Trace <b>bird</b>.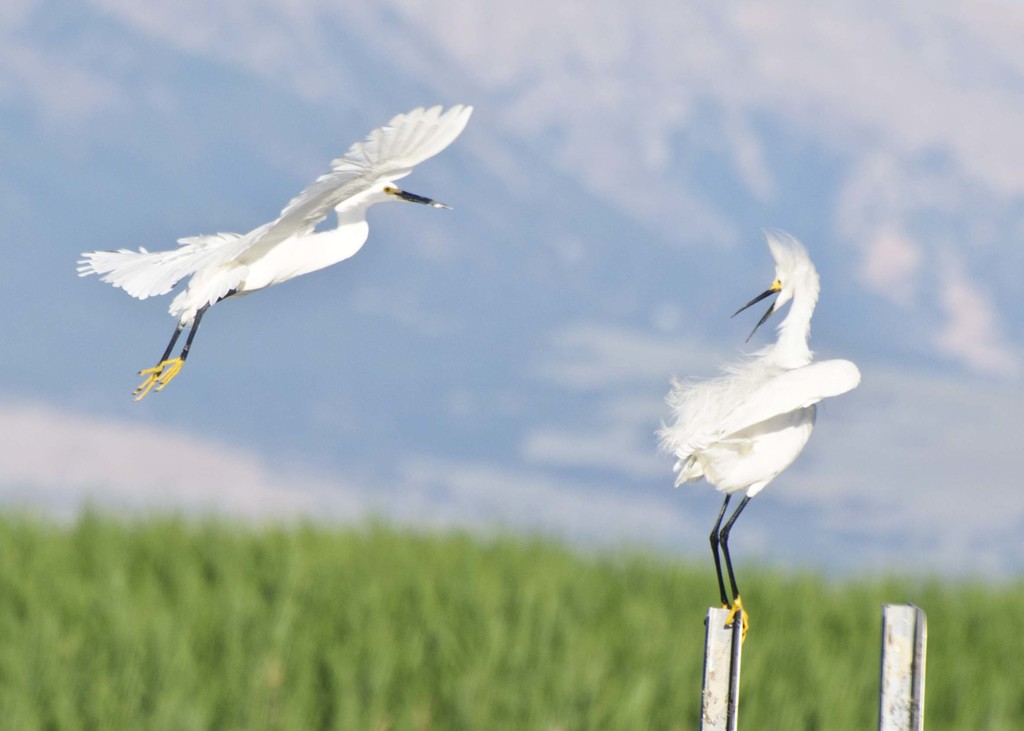
Traced to bbox(77, 114, 495, 394).
